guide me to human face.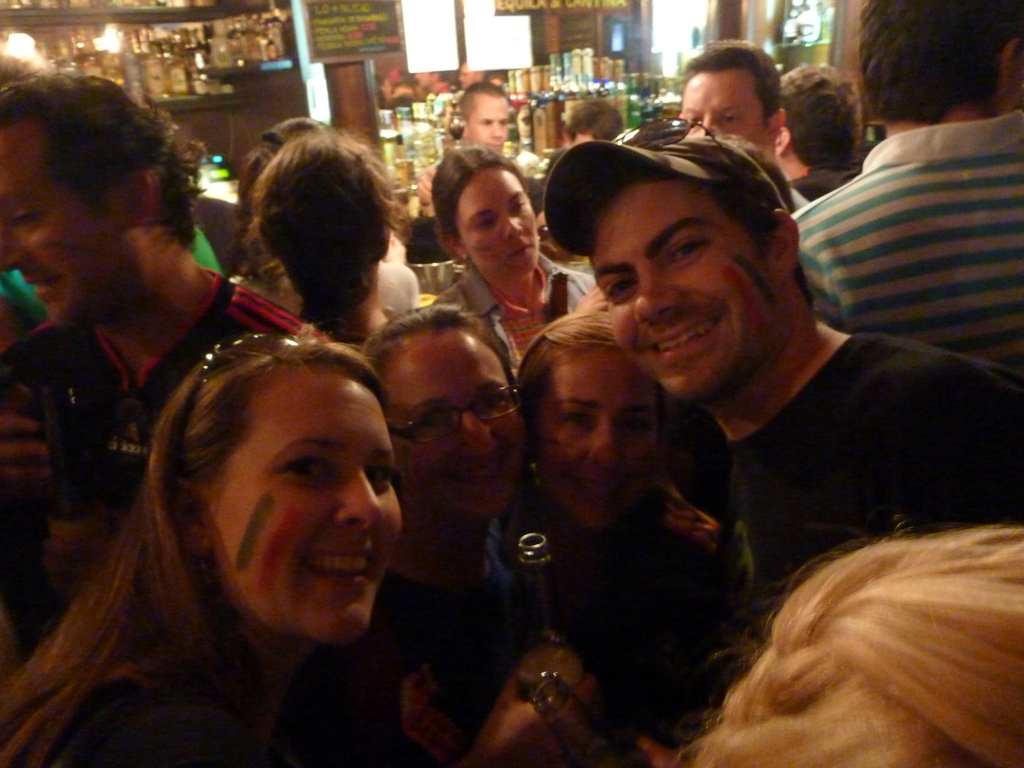
Guidance: bbox=(684, 67, 769, 157).
